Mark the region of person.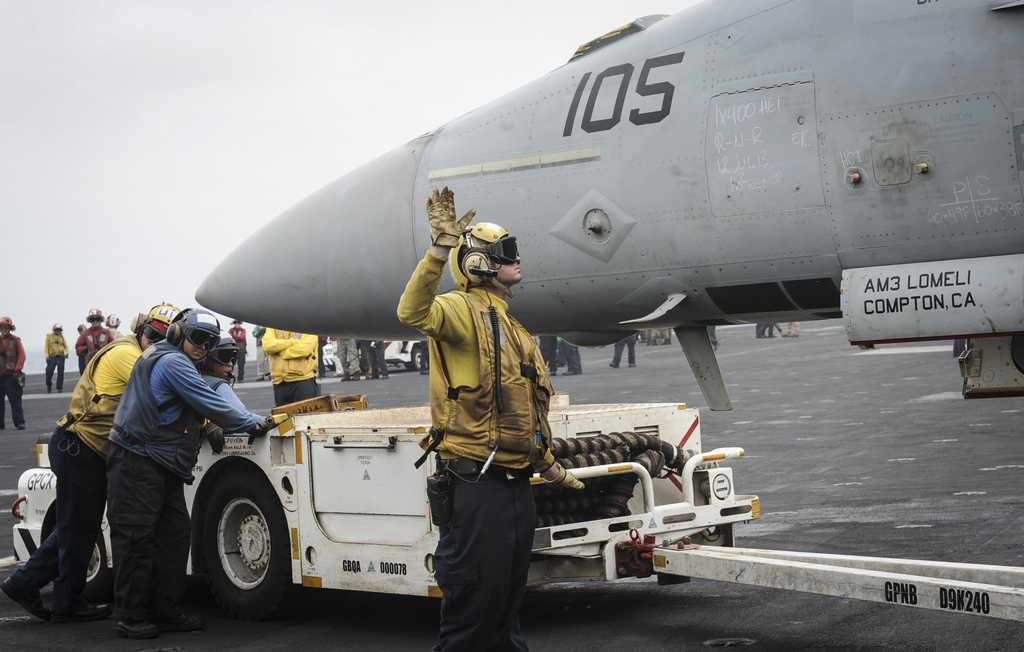
Region: [left=320, top=335, right=324, bottom=376].
